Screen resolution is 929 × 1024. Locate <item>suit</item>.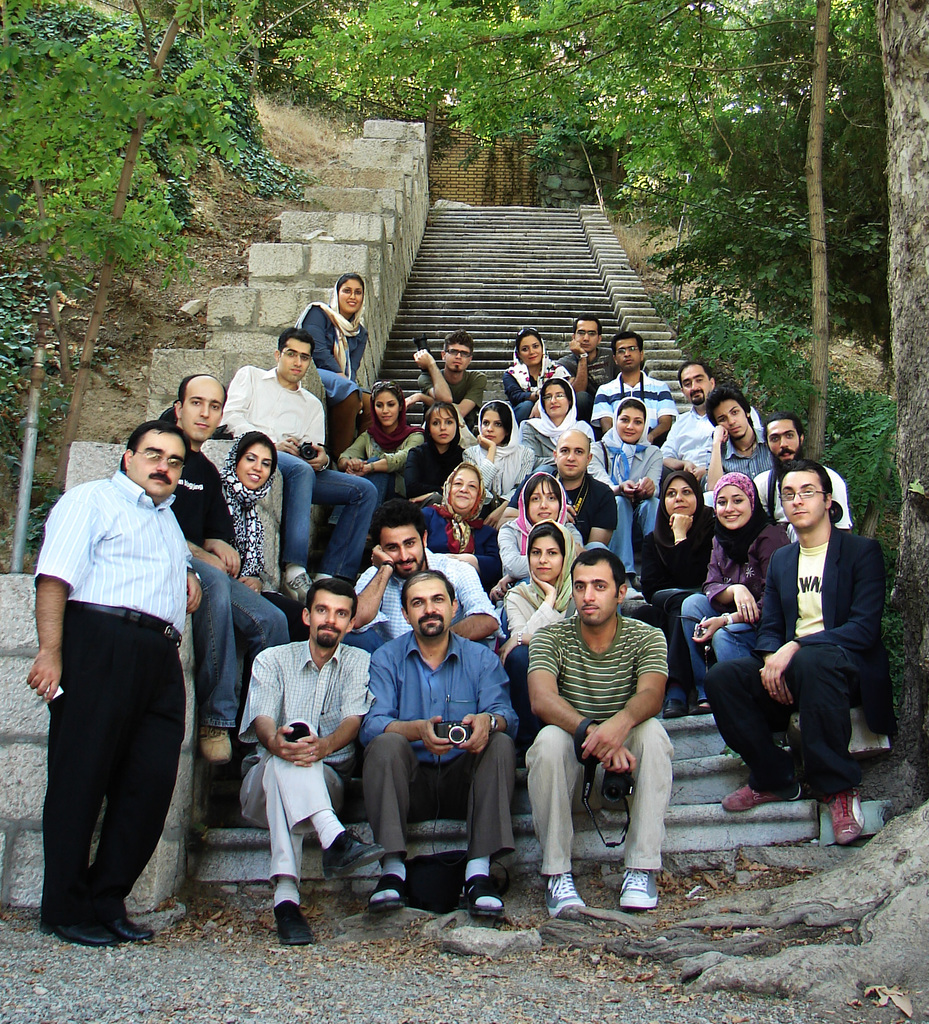
[697,517,896,801].
